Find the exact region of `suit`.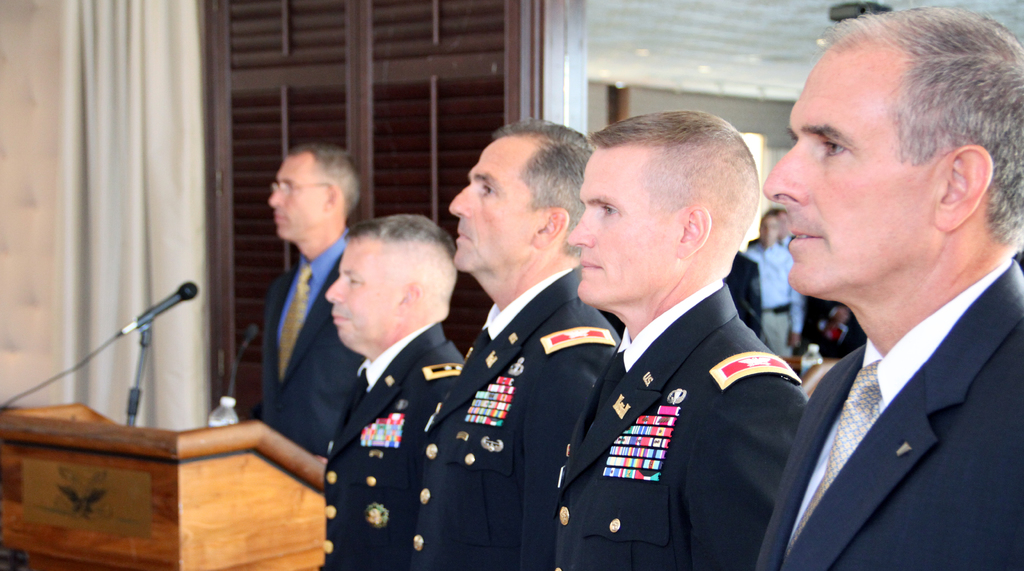
Exact region: {"x1": 776, "y1": 123, "x2": 1023, "y2": 570}.
